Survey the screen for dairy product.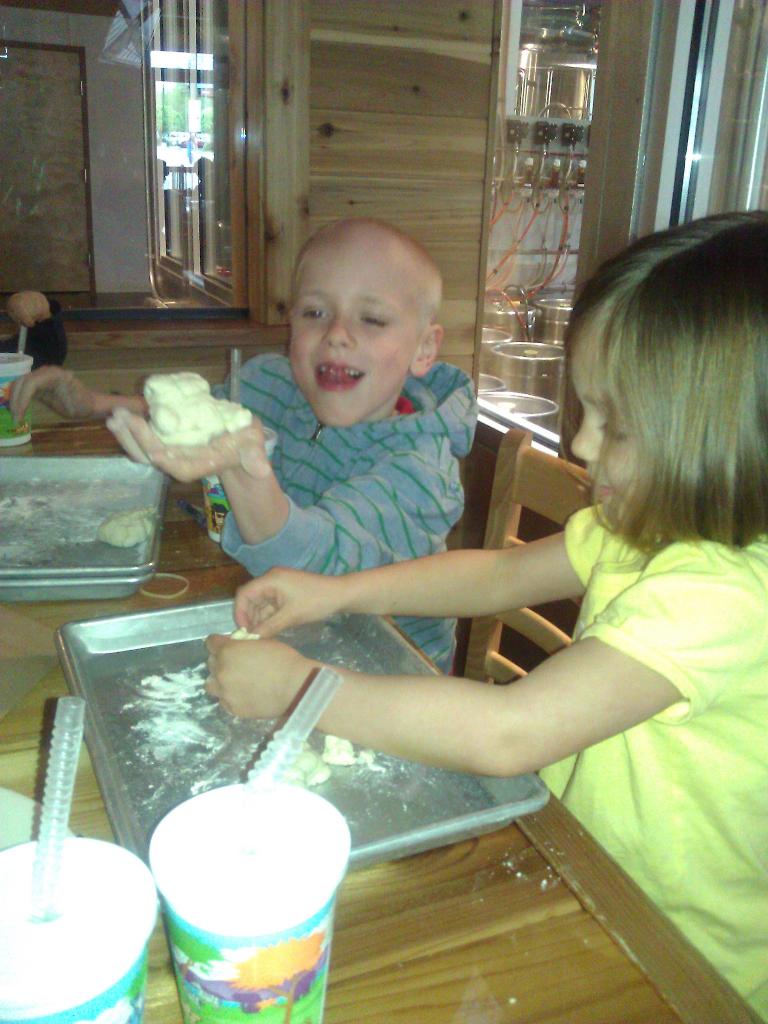
Survey found: l=140, t=367, r=254, b=449.
